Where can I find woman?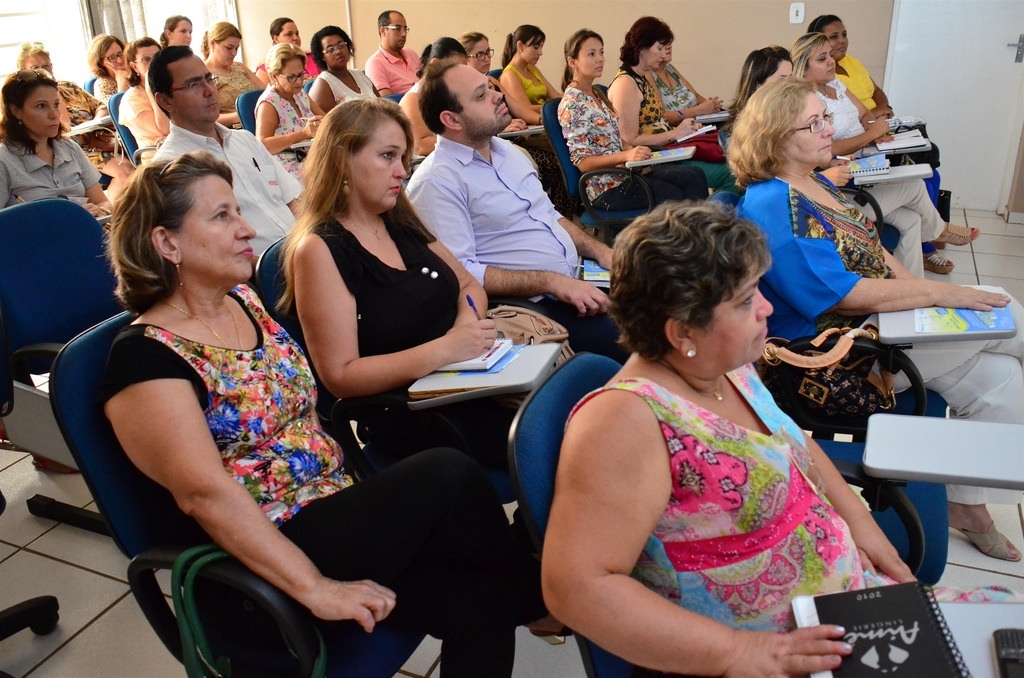
You can find it at BBox(89, 30, 132, 123).
